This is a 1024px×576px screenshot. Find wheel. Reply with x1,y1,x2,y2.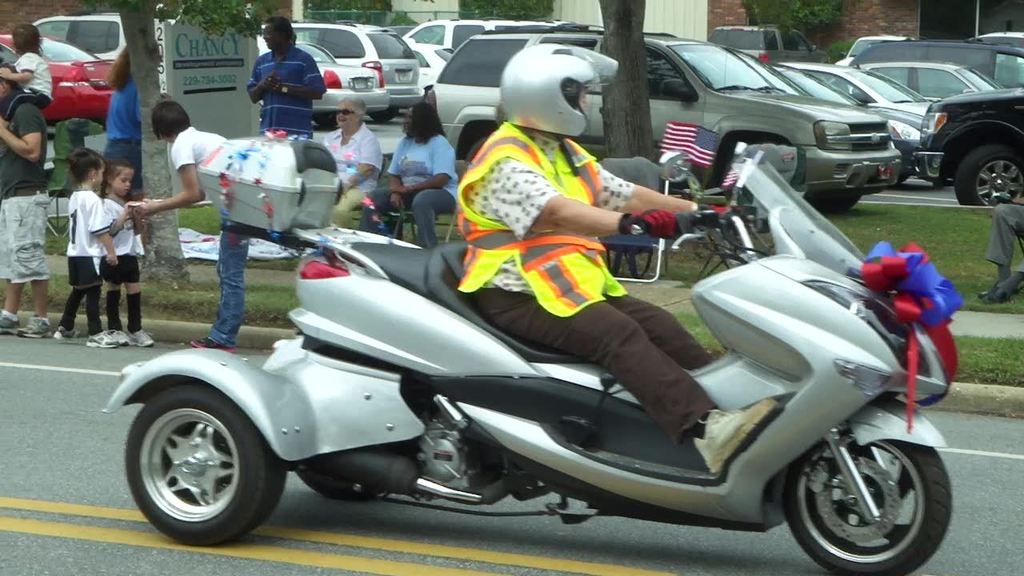
783,422,952,558.
